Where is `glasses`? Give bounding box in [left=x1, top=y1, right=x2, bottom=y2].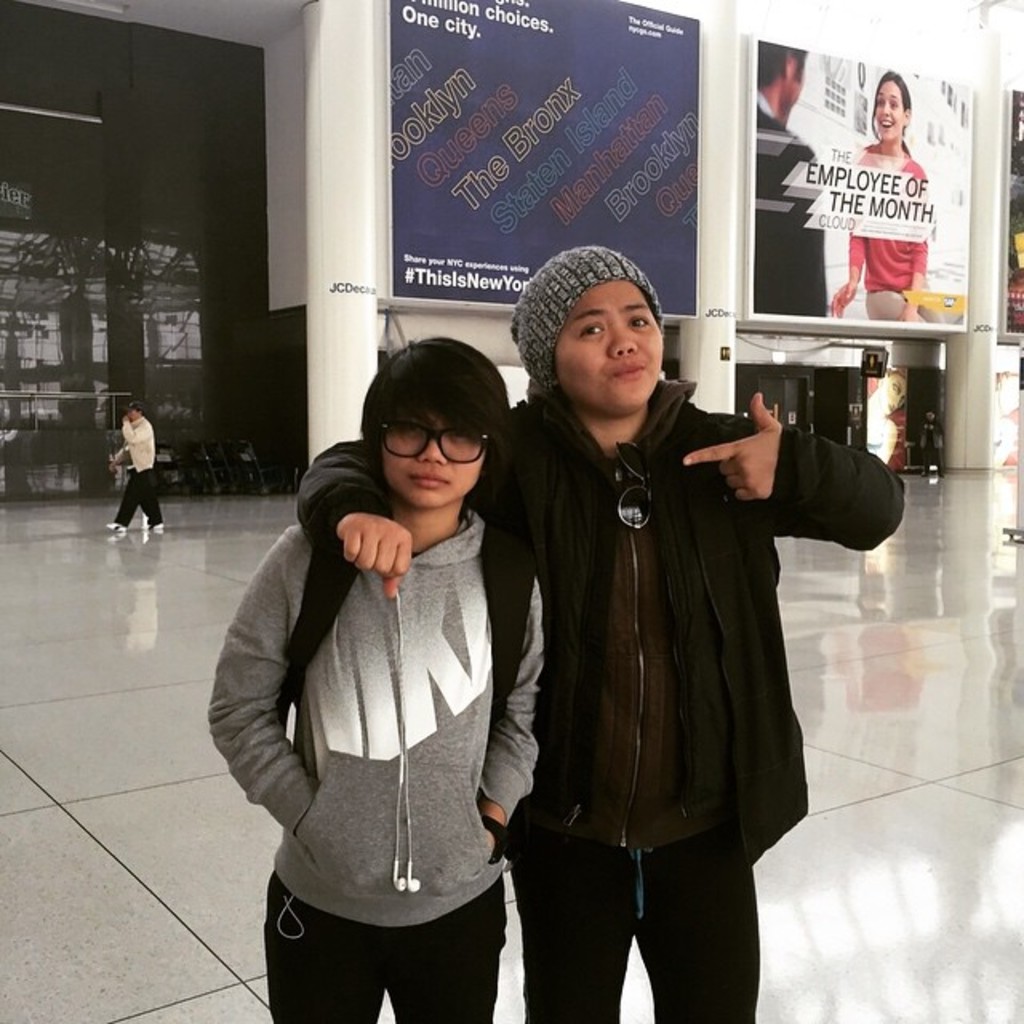
[left=355, top=413, right=517, bottom=483].
